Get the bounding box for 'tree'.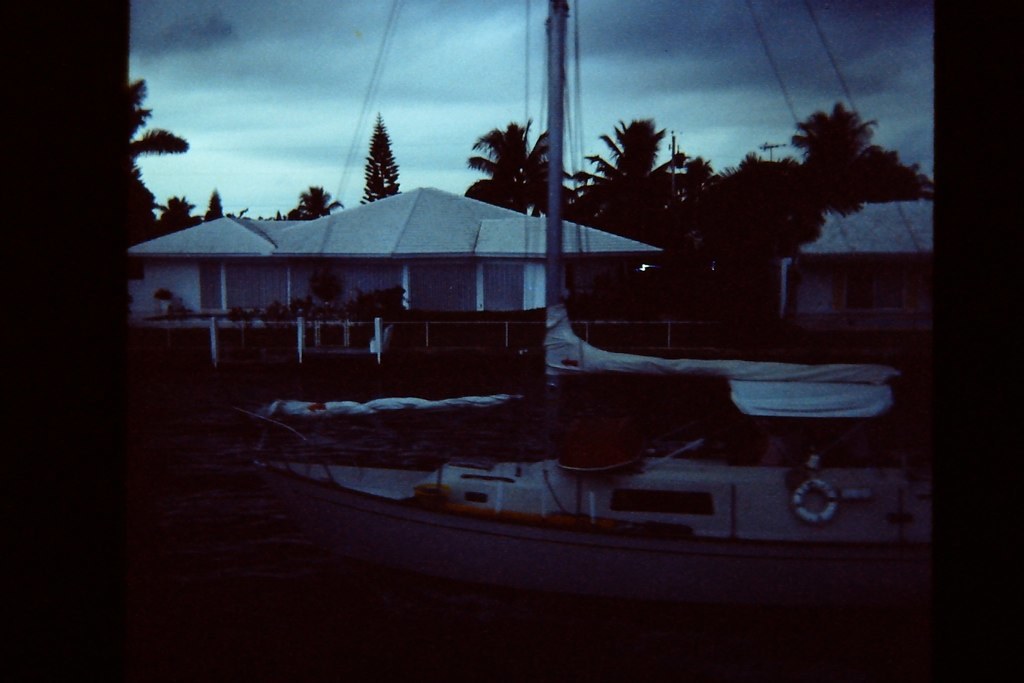
locate(124, 89, 193, 175).
